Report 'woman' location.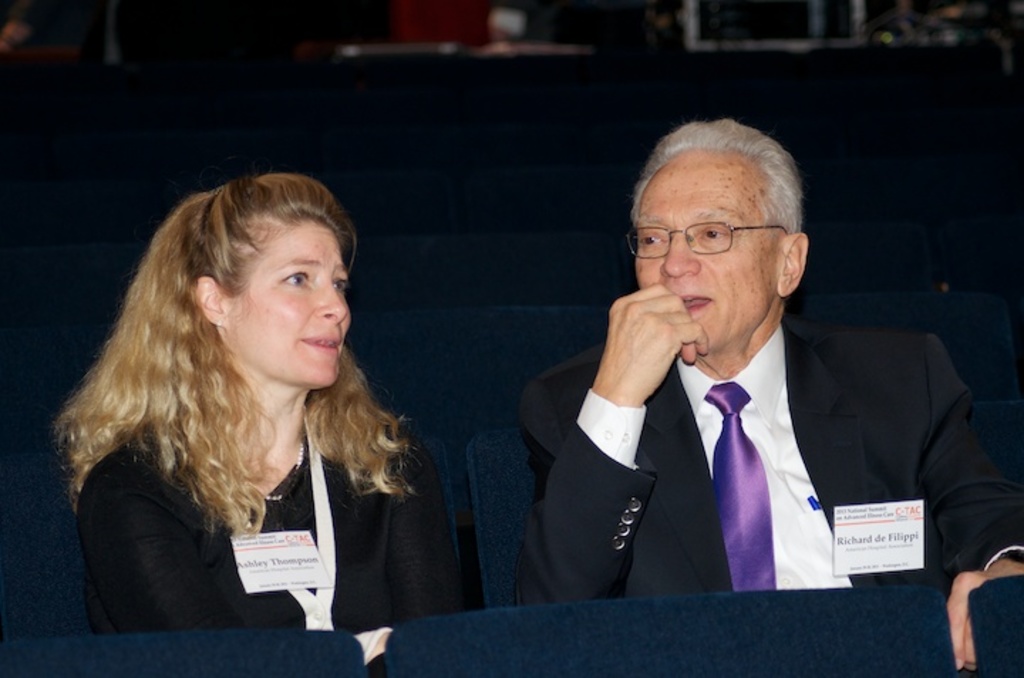
Report: crop(43, 179, 432, 652).
